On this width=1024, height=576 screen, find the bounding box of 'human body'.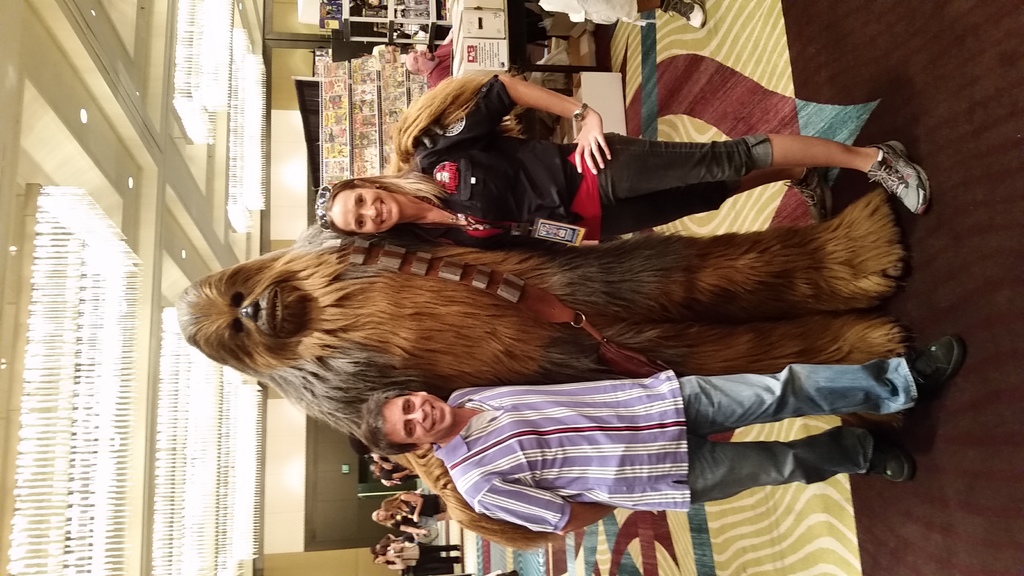
Bounding box: 324/74/928/242.
